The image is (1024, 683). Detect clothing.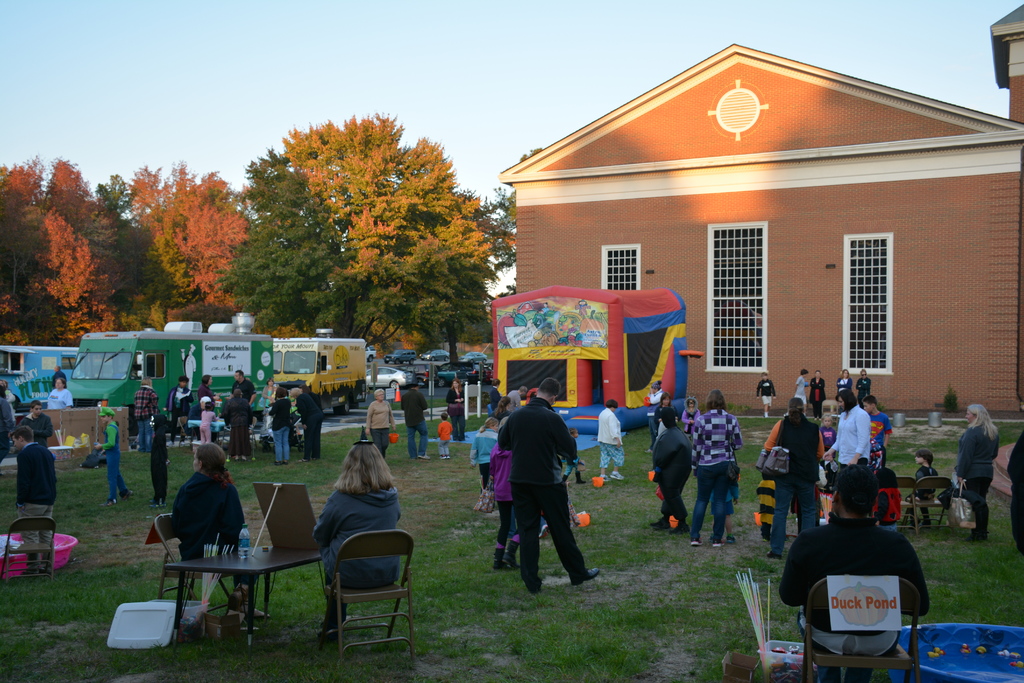
Detection: {"x1": 49, "y1": 388, "x2": 71, "y2": 407}.
